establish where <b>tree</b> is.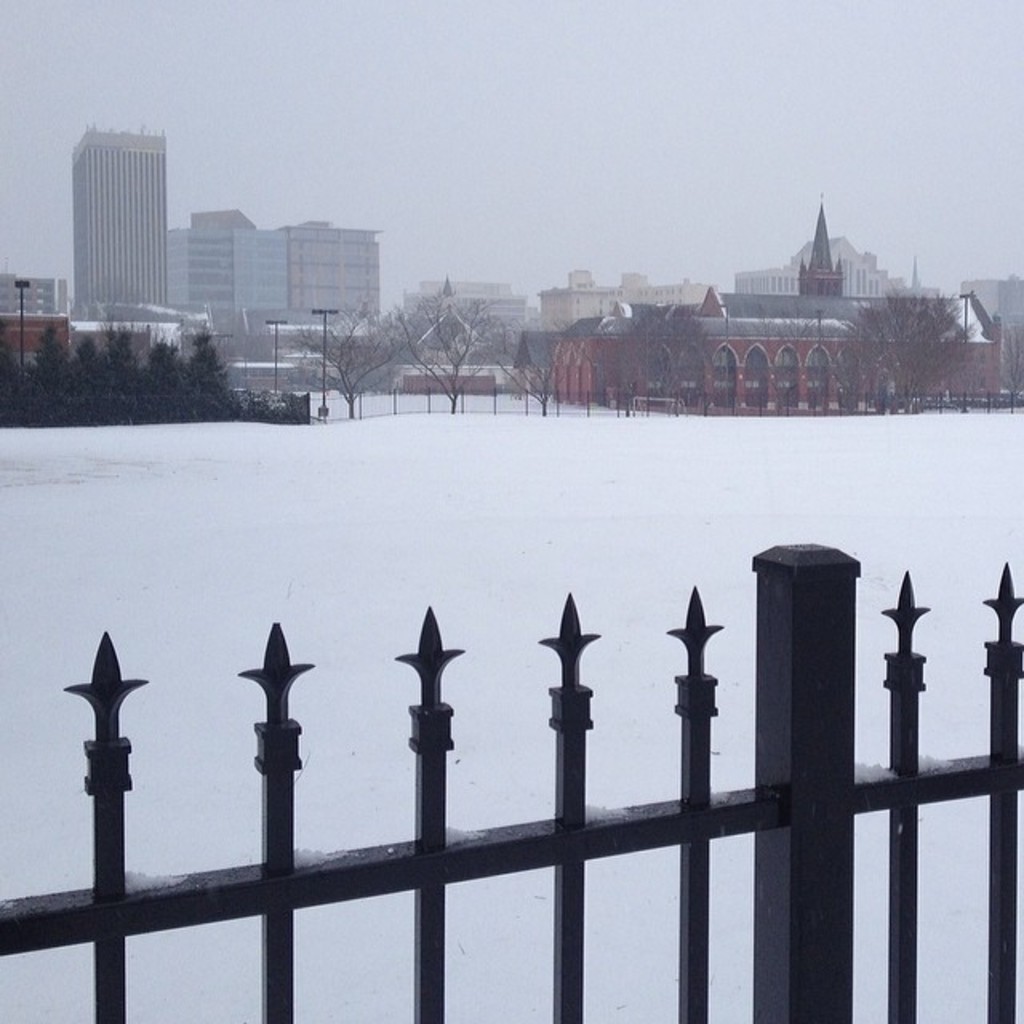
Established at box(182, 330, 235, 421).
